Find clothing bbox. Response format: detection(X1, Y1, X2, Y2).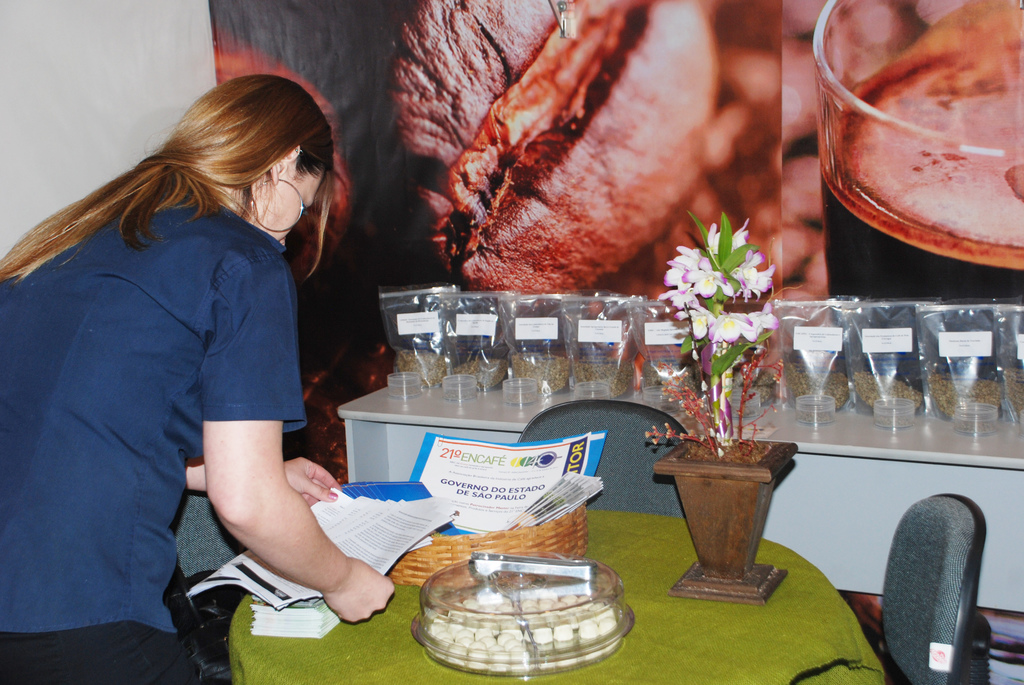
detection(0, 201, 307, 684).
